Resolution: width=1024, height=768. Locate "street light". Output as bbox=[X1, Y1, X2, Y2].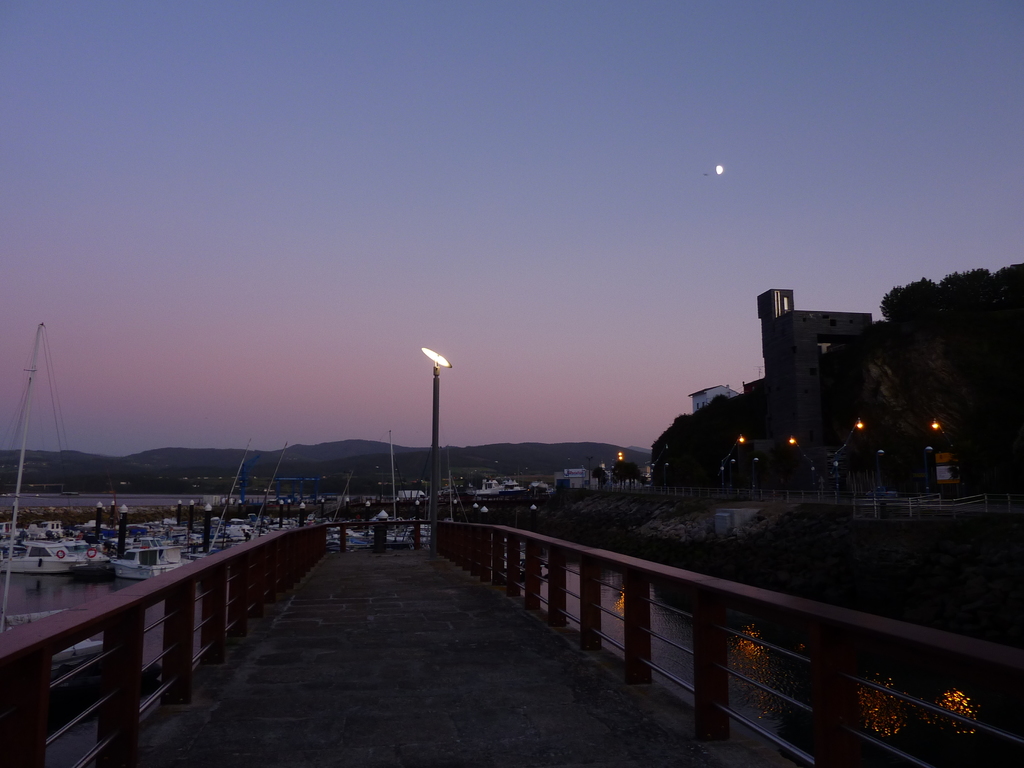
bbox=[402, 351, 473, 527].
